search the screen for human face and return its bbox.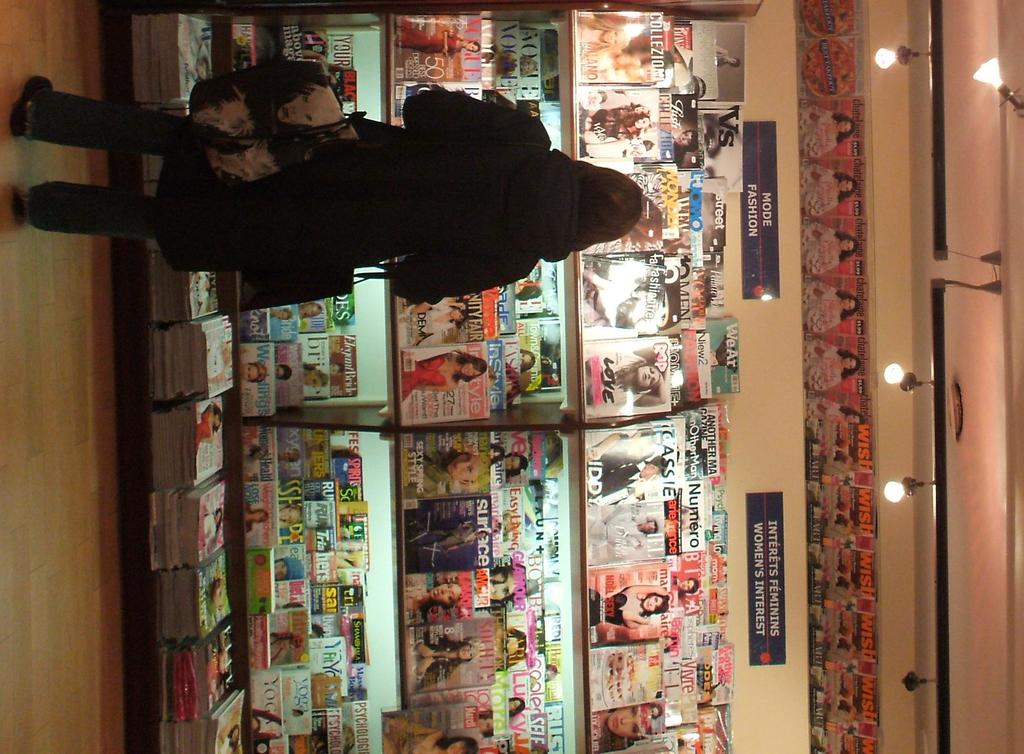
Found: 632, 115, 650, 130.
